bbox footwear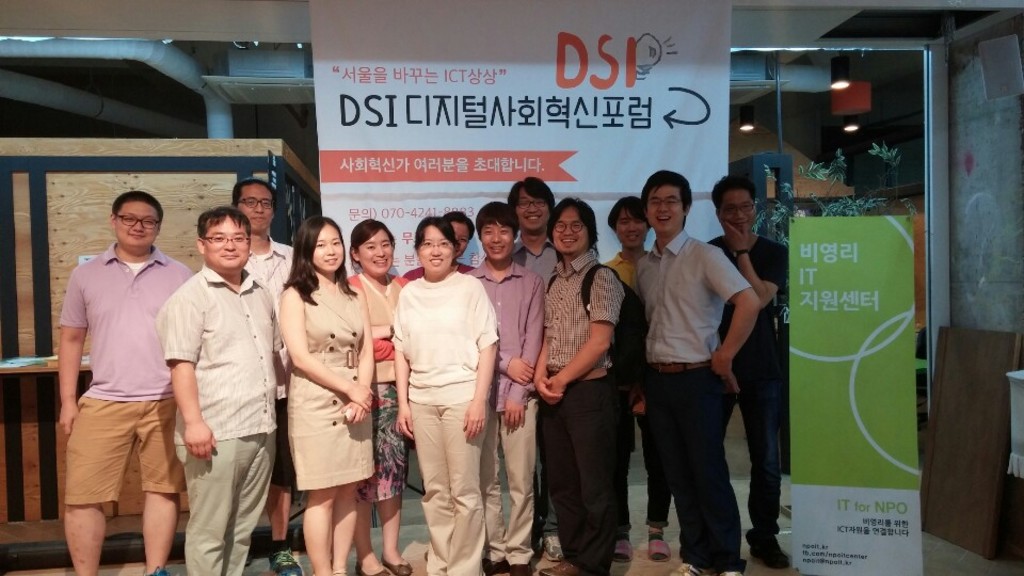
[left=716, top=554, right=745, bottom=575]
